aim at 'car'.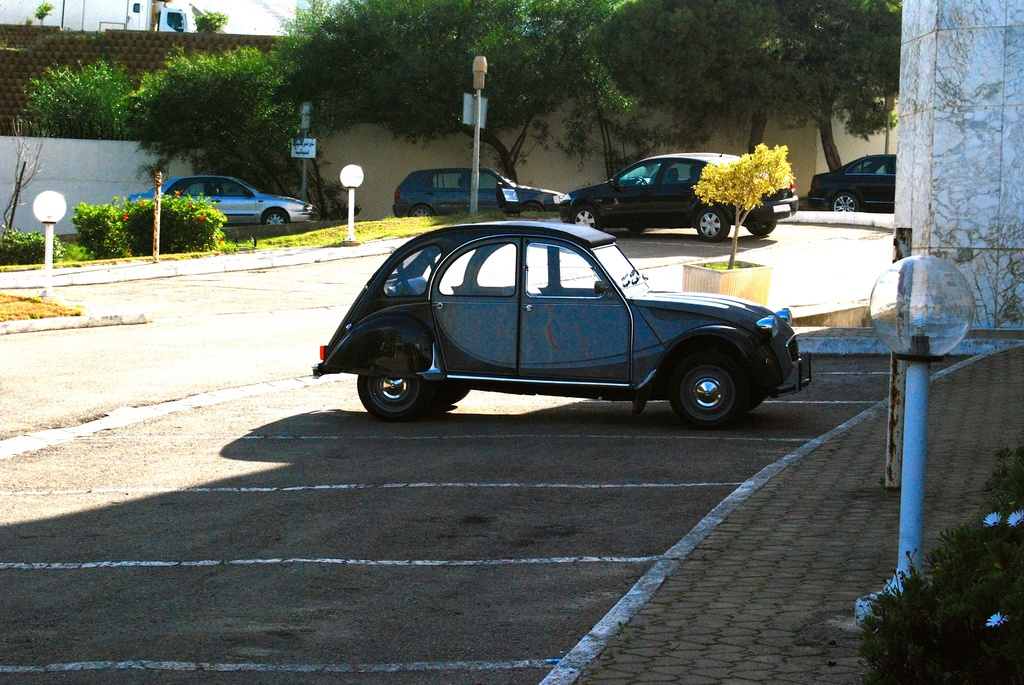
Aimed at region(309, 216, 817, 431).
